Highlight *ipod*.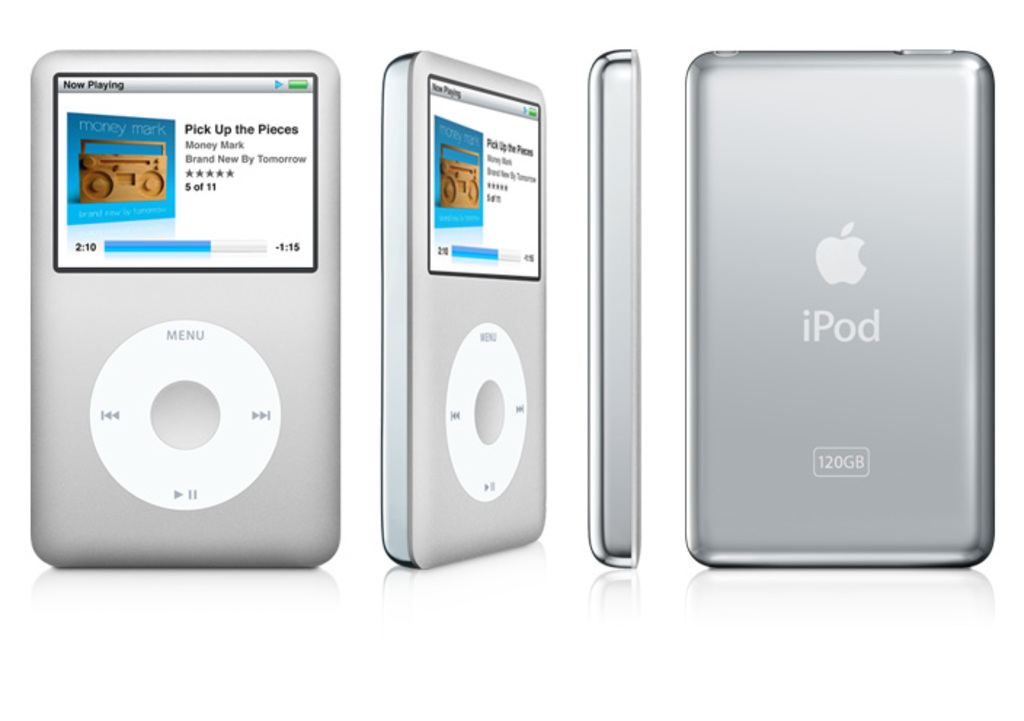
Highlighted region: select_region(31, 47, 342, 571).
